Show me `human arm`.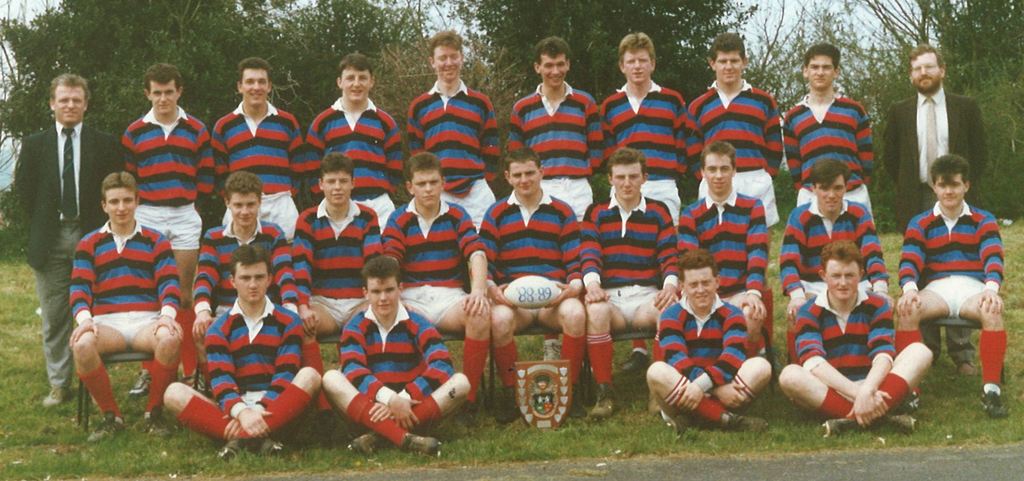
`human arm` is here: BBox(656, 306, 742, 408).
